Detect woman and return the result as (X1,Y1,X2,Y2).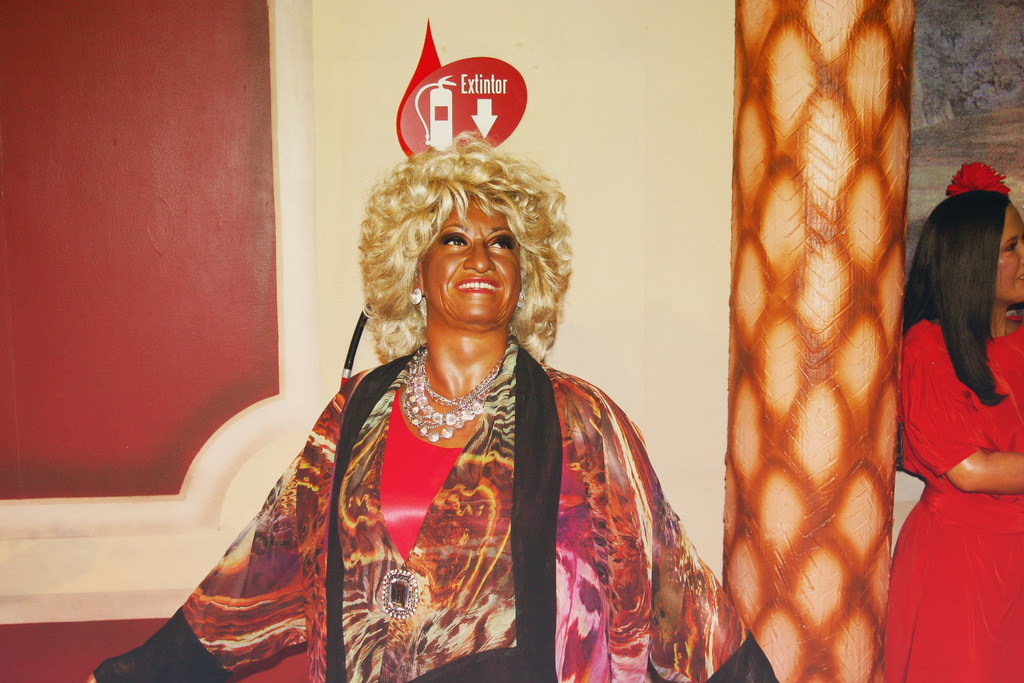
(204,147,700,662).
